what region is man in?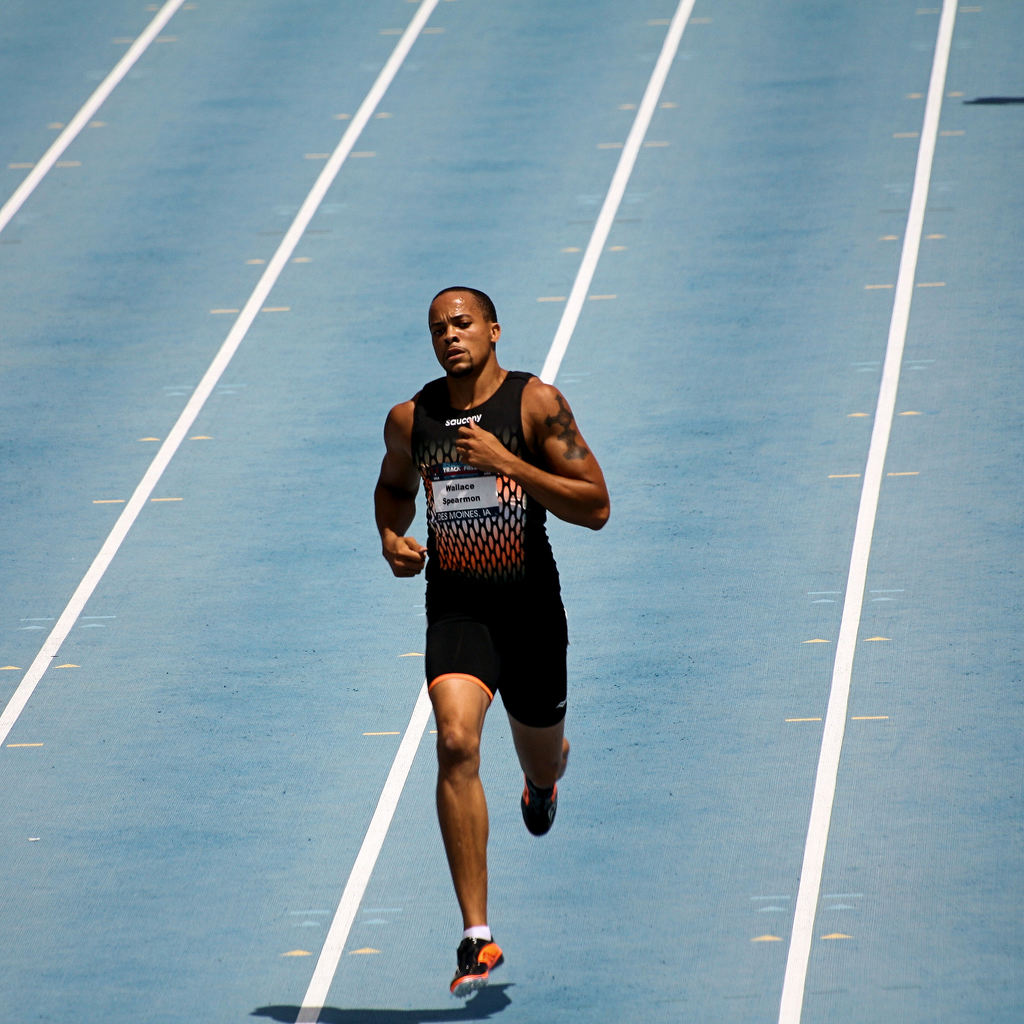
bbox=(370, 280, 630, 997).
